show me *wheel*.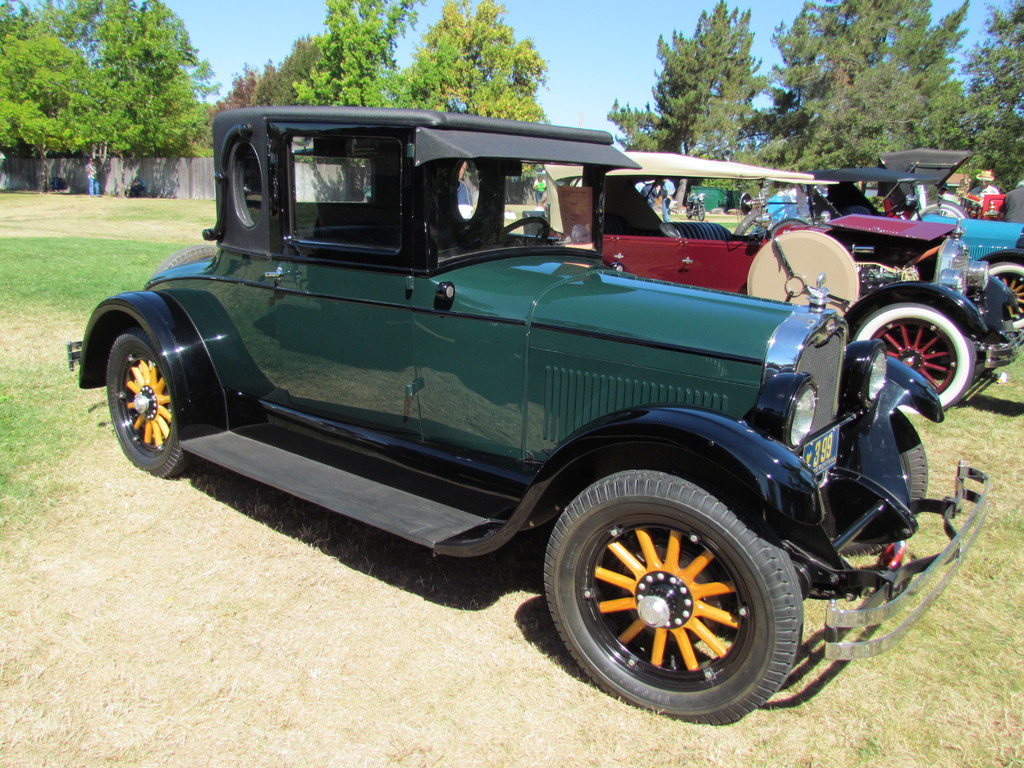
*wheel* is here: x1=884 y1=204 x2=907 y2=218.
